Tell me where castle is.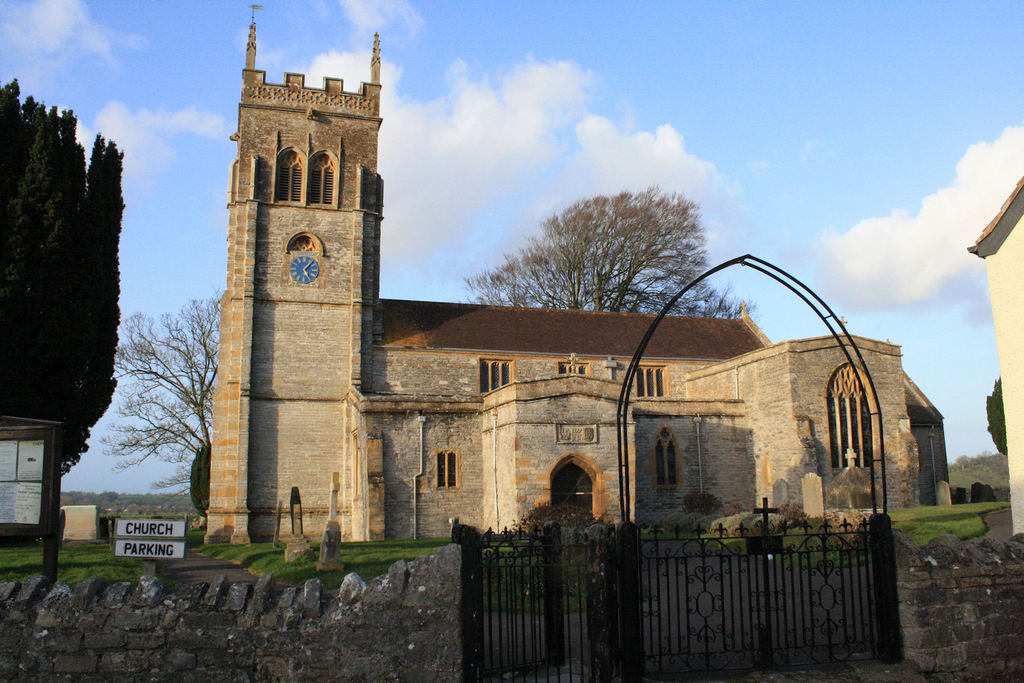
castle is at 204/19/950/548.
